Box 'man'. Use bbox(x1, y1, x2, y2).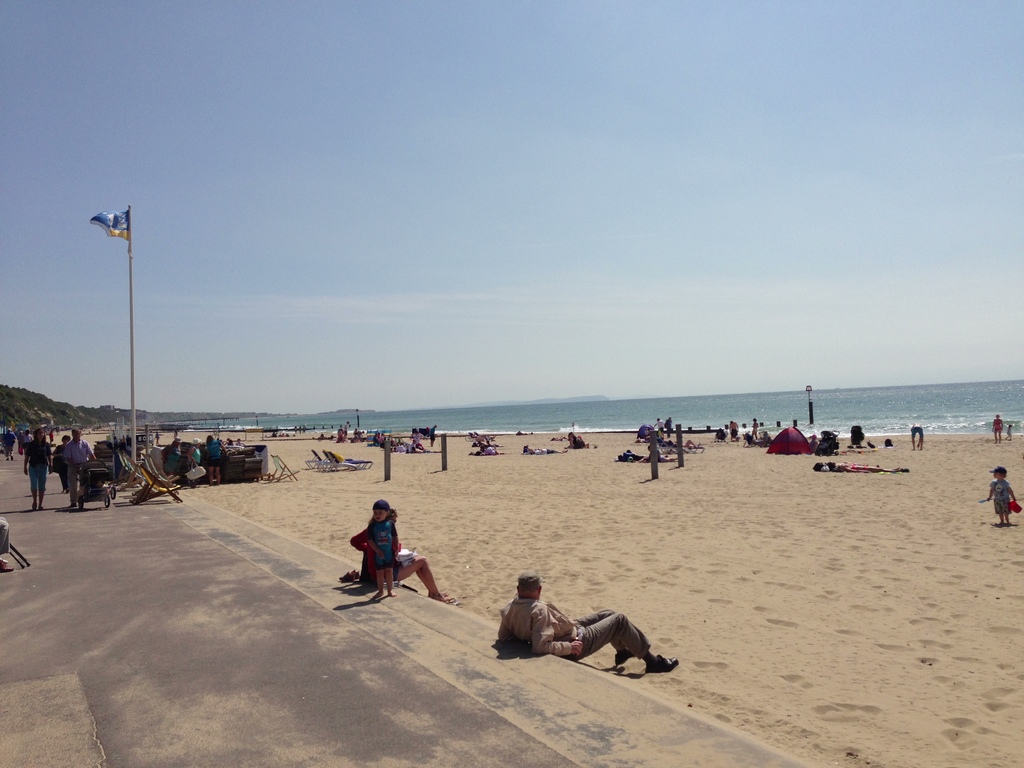
bbox(62, 430, 100, 504).
